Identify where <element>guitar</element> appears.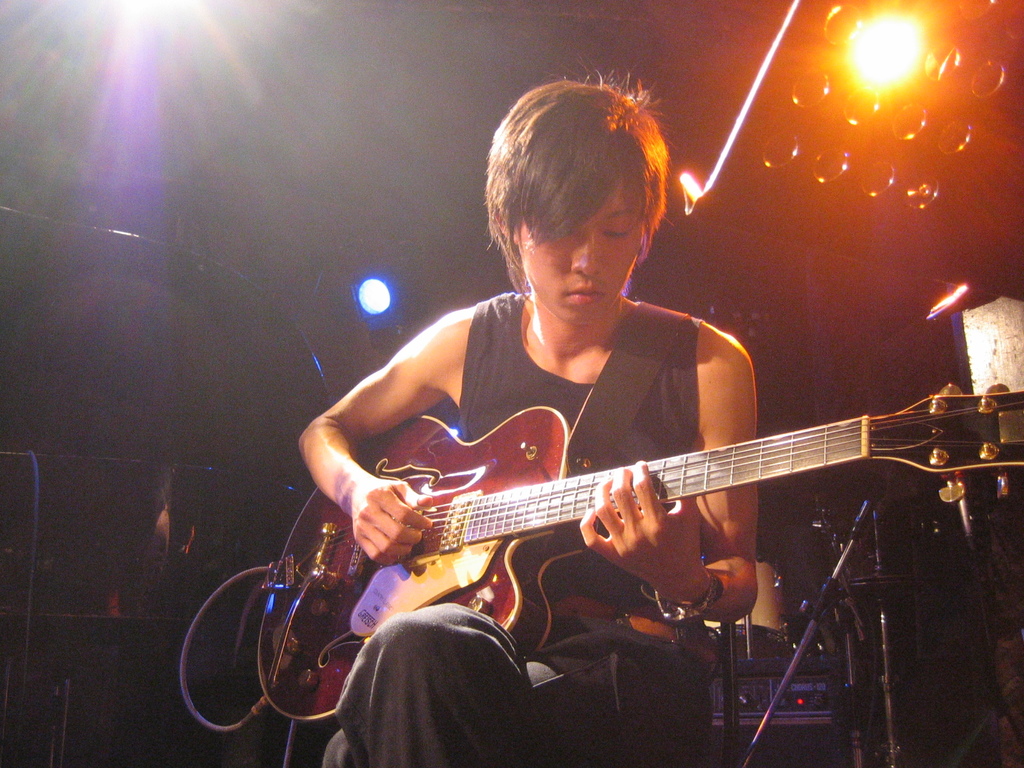
Appears at crop(256, 378, 1023, 721).
